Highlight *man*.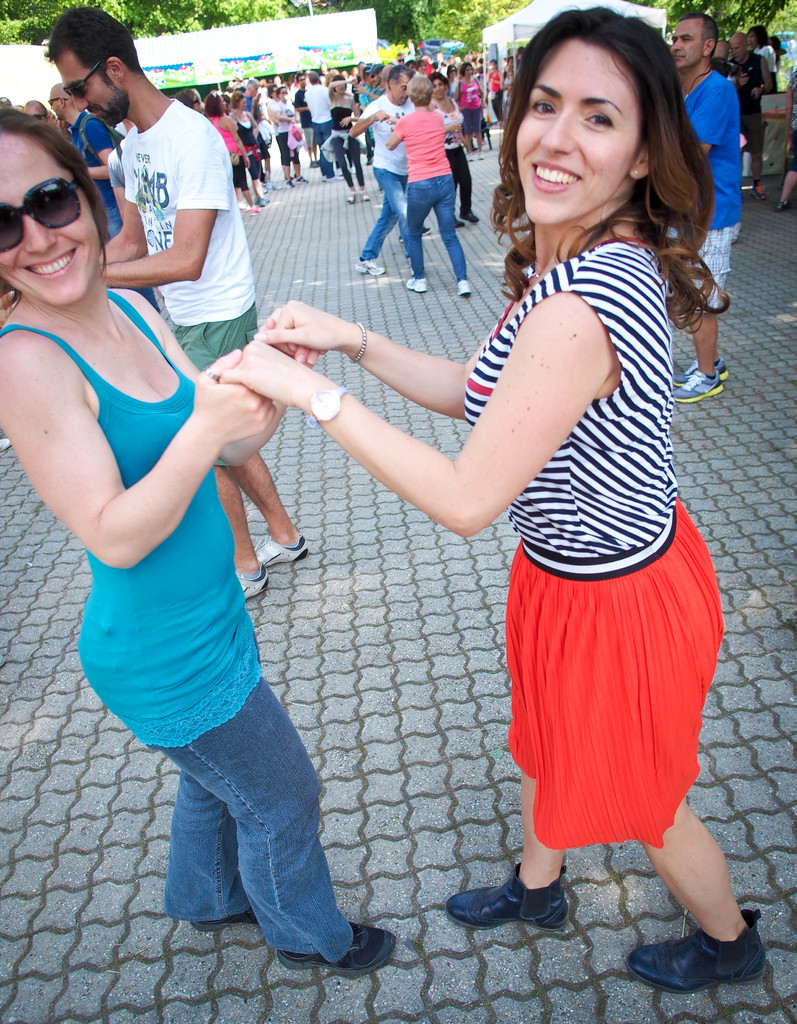
Highlighted region: pyautogui.locateOnScreen(38, 83, 164, 308).
